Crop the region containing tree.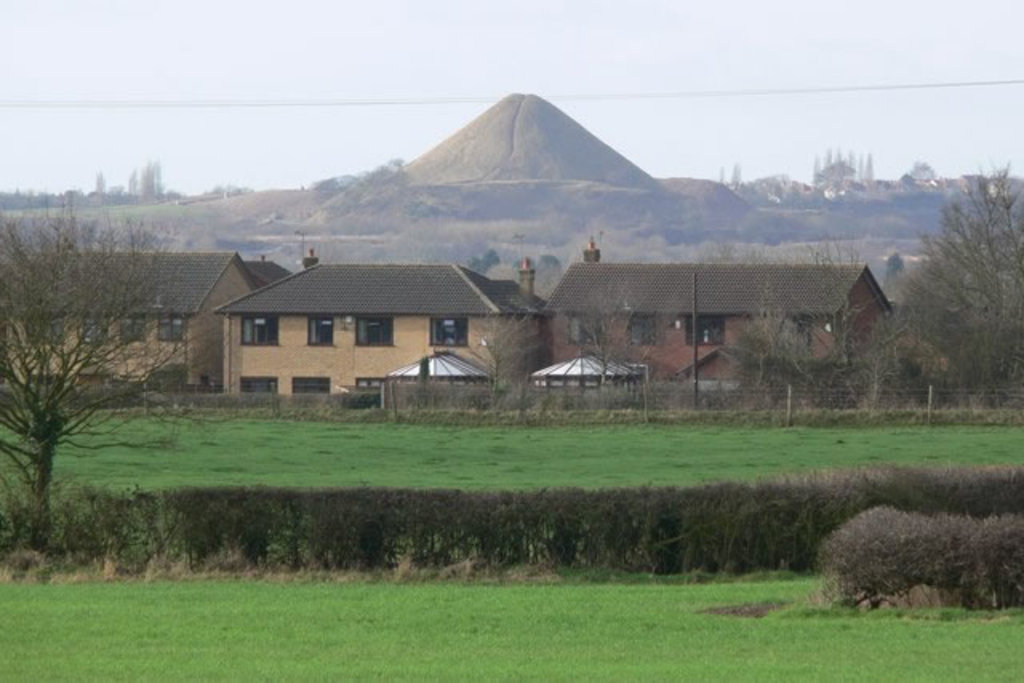
Crop region: 0:190:210:560.
